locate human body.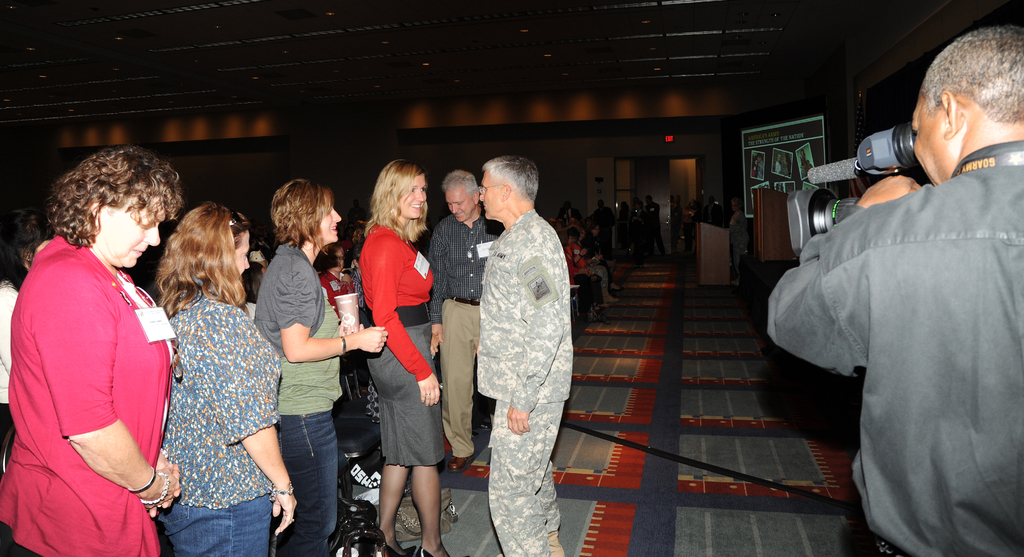
Bounding box: locate(164, 290, 303, 556).
